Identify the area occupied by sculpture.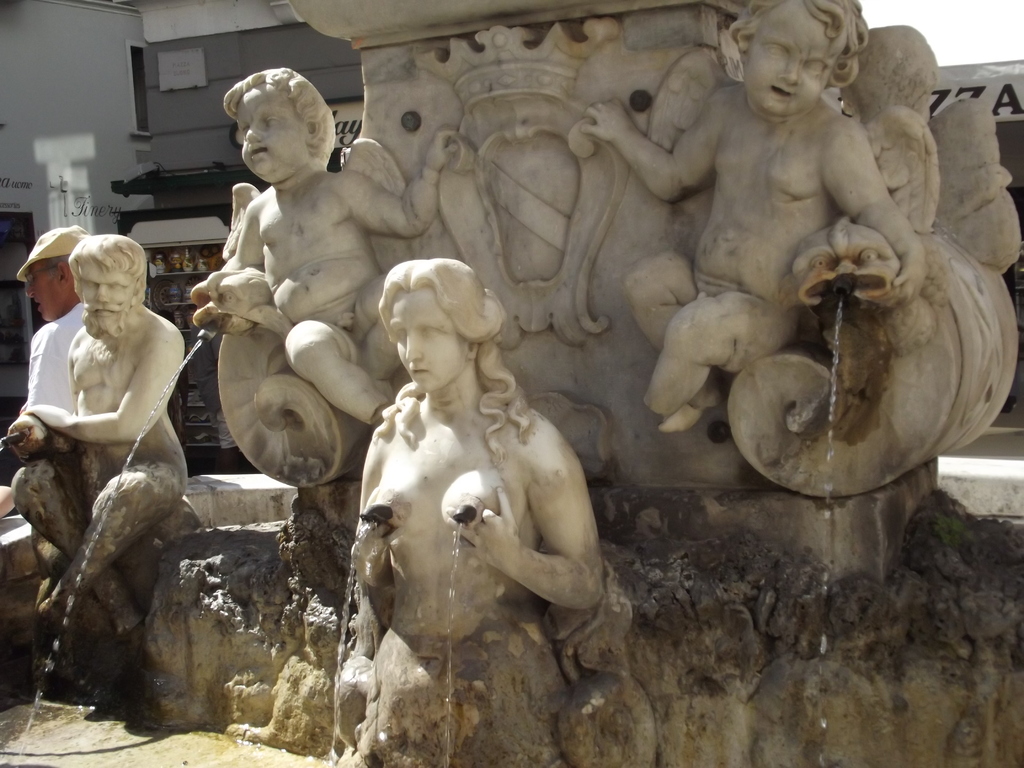
Area: (left=578, top=0, right=922, bottom=426).
